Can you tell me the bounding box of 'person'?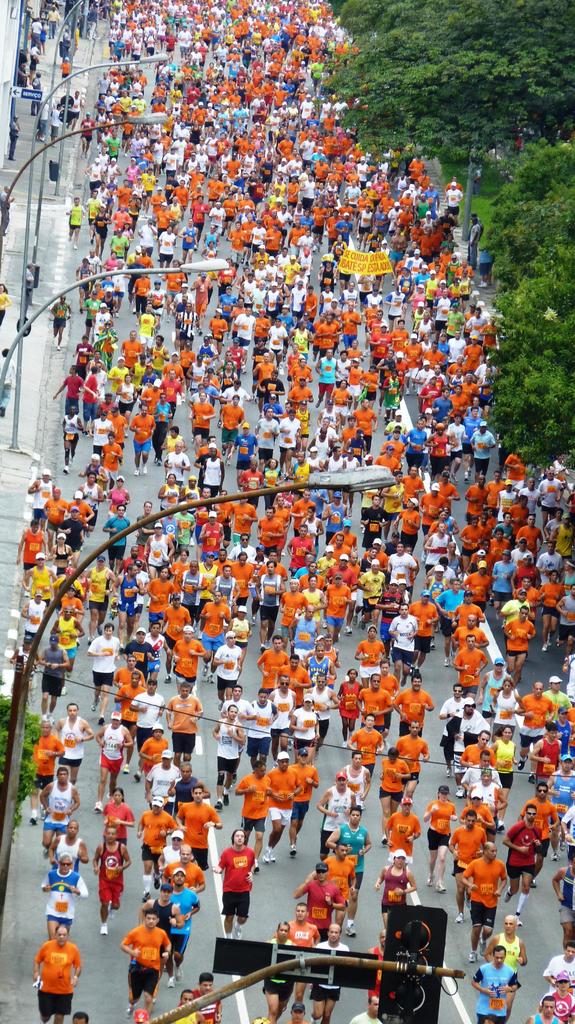
175/760/215/806.
